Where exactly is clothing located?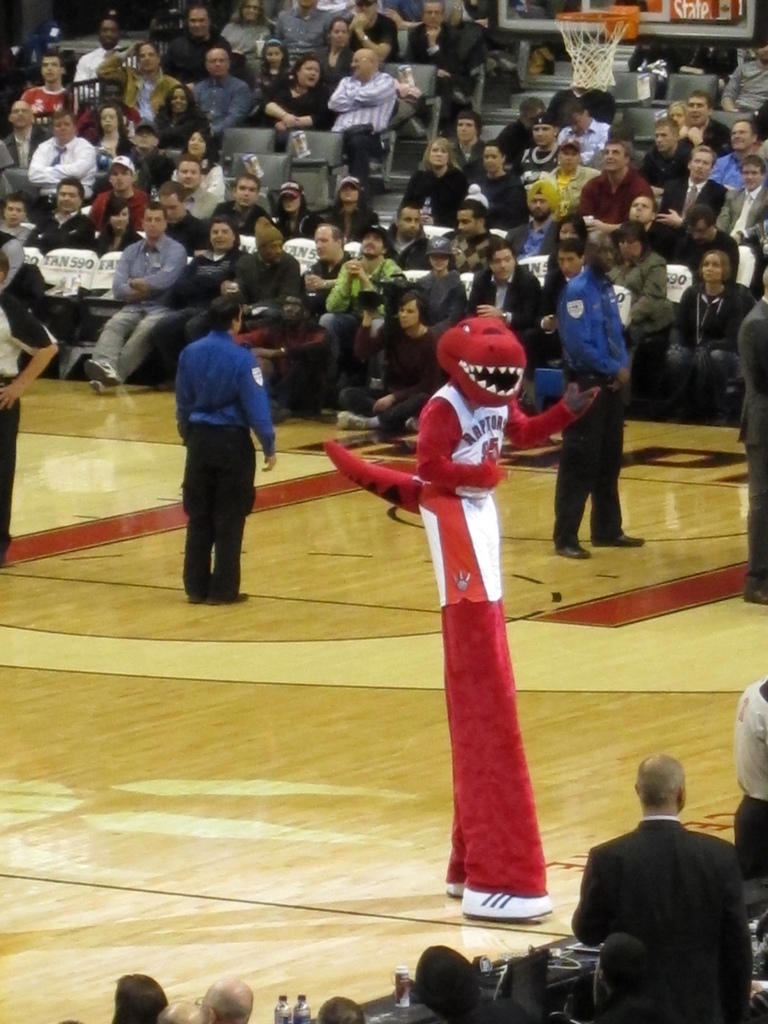
Its bounding box is [633,140,691,225].
